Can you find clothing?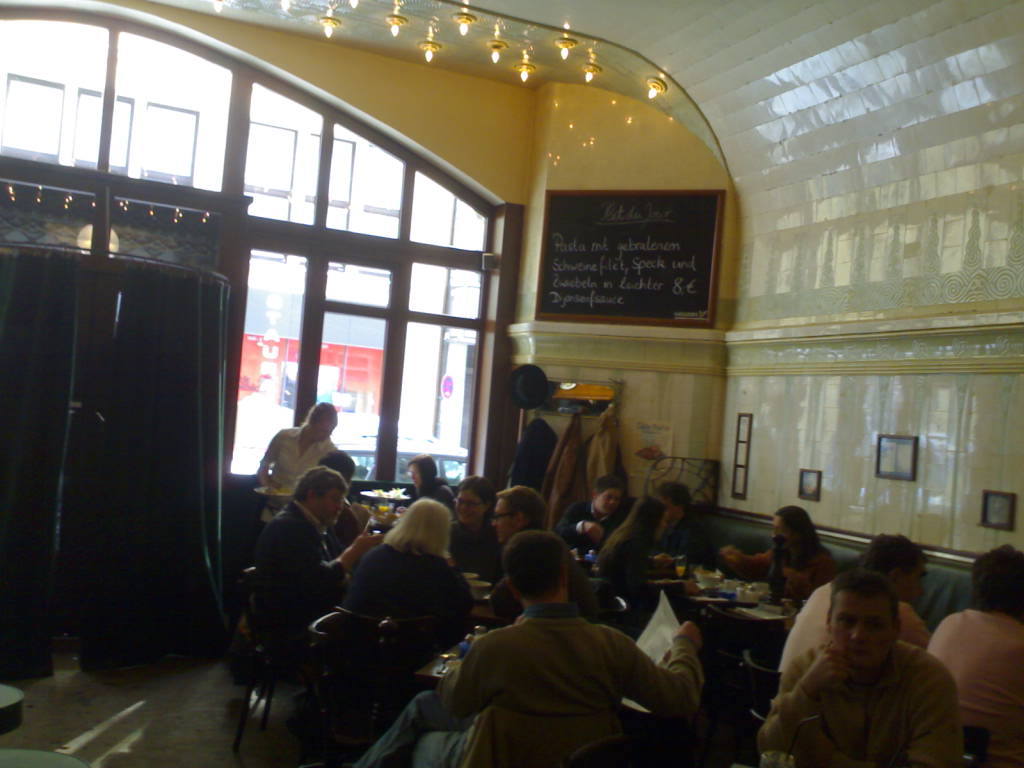
Yes, bounding box: Rect(250, 494, 346, 656).
